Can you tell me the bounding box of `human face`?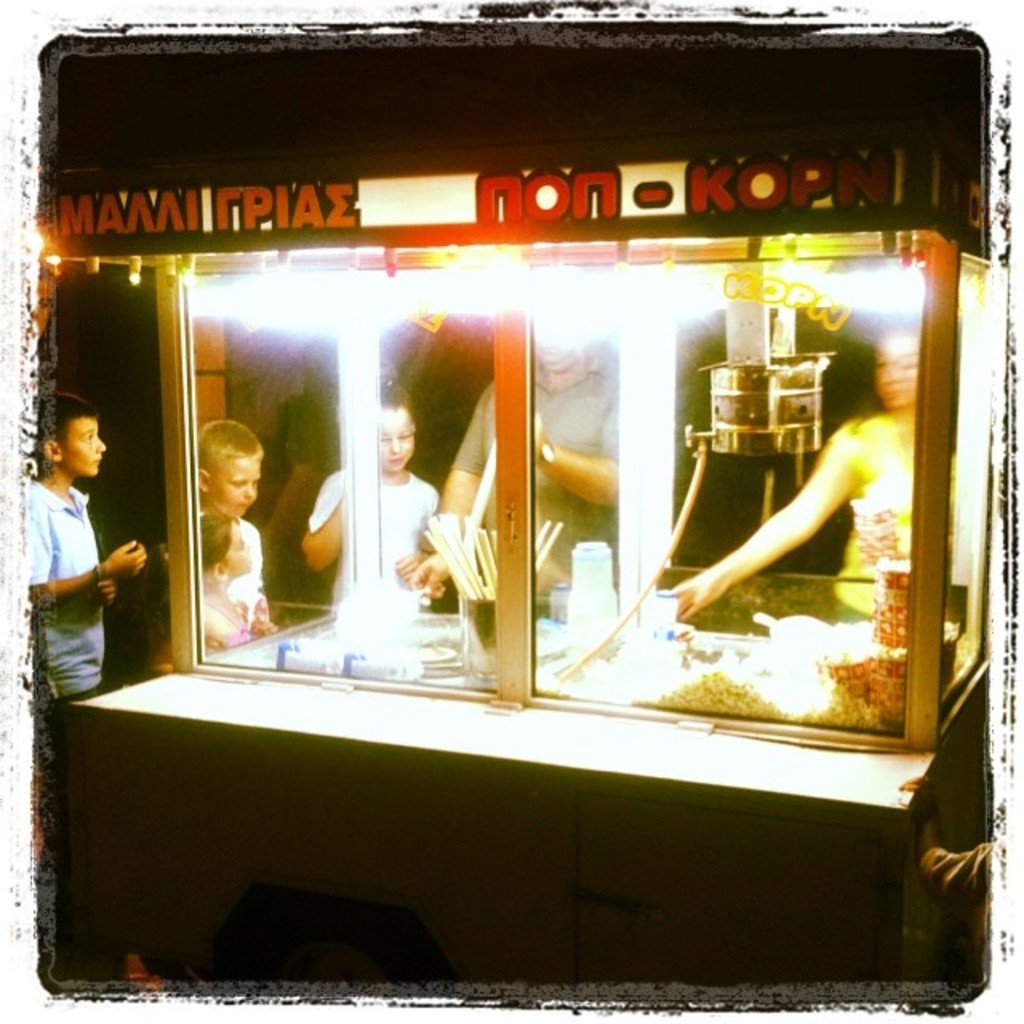
box(877, 330, 915, 410).
